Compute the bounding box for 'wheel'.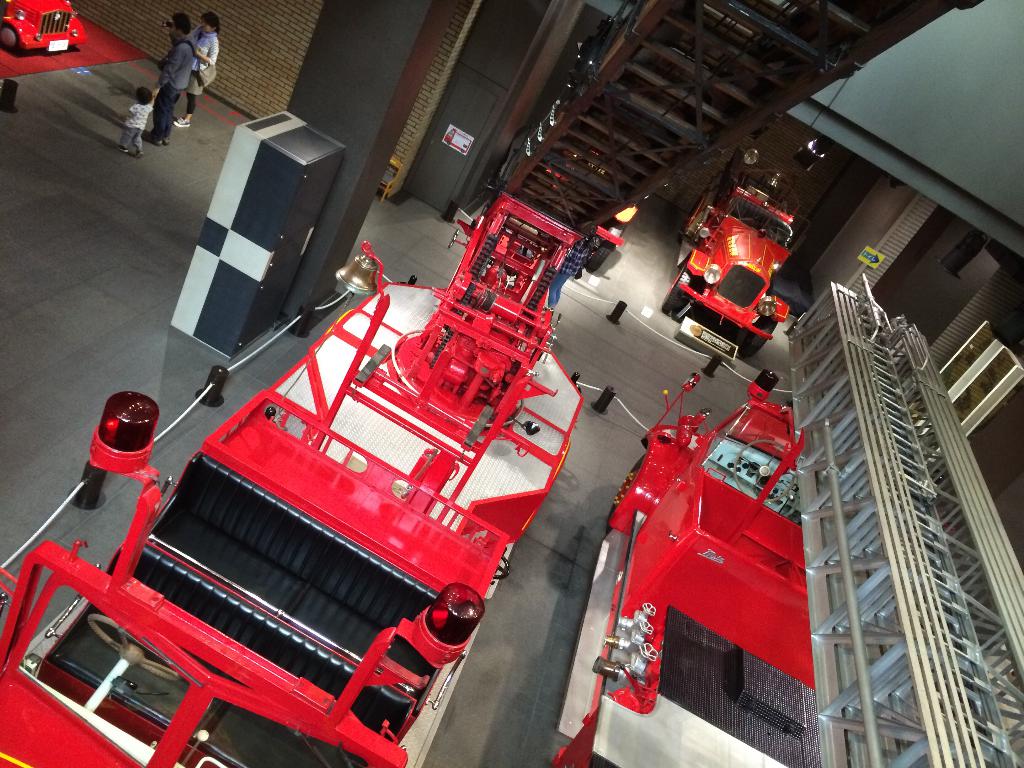
[582,239,612,278].
